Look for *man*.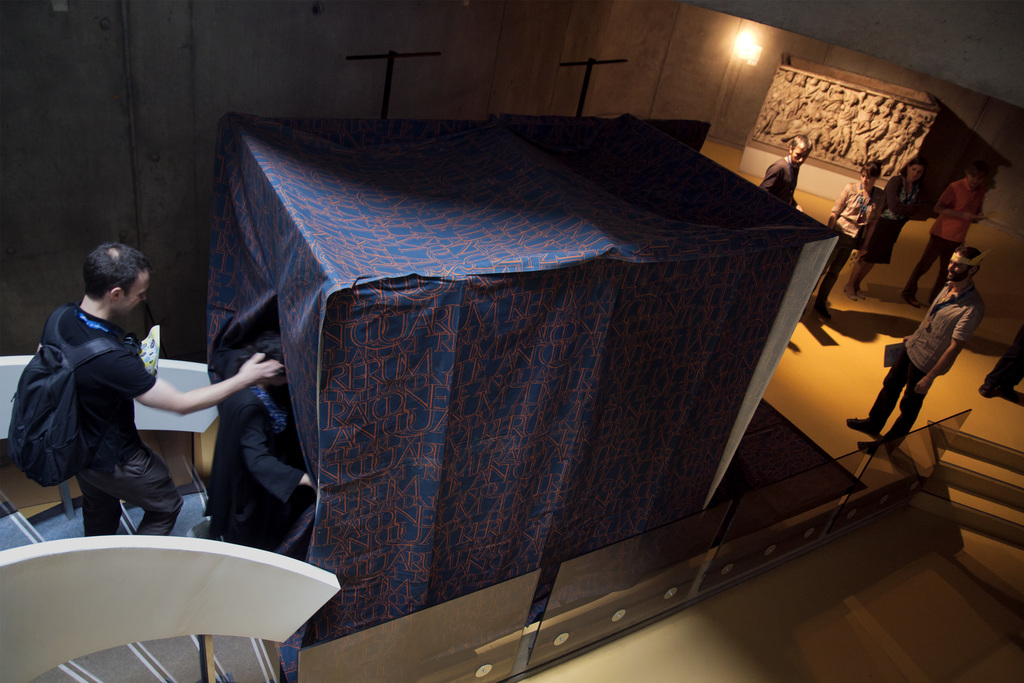
Found: x1=17, y1=258, x2=287, y2=563.
